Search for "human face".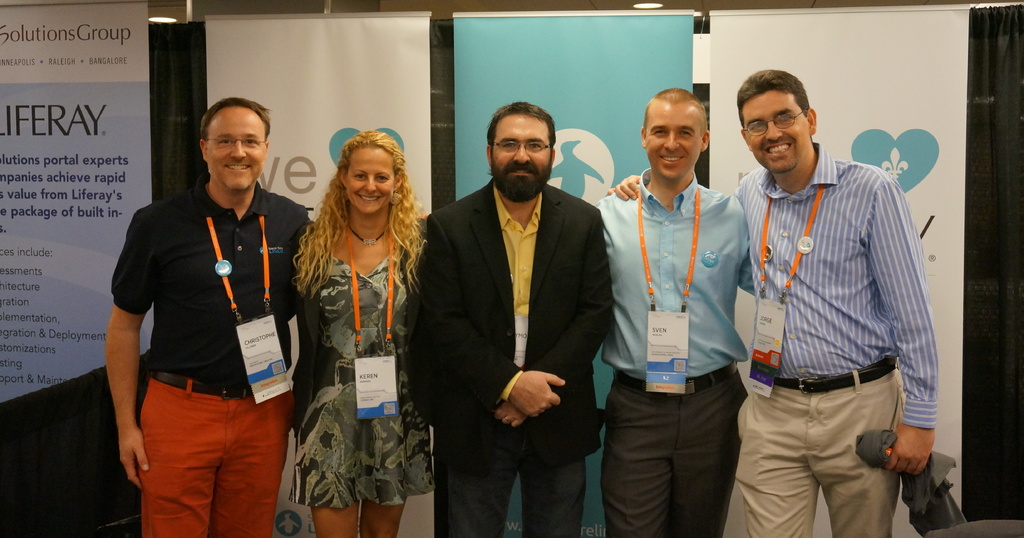
Found at <bbox>645, 115, 698, 184</bbox>.
